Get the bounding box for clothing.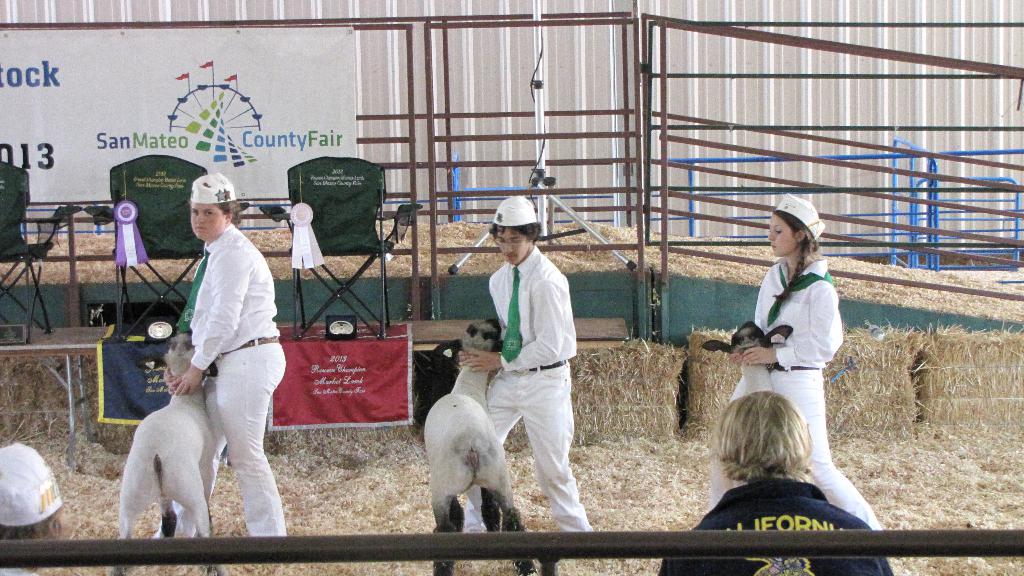
left=746, top=227, right=854, bottom=455.
